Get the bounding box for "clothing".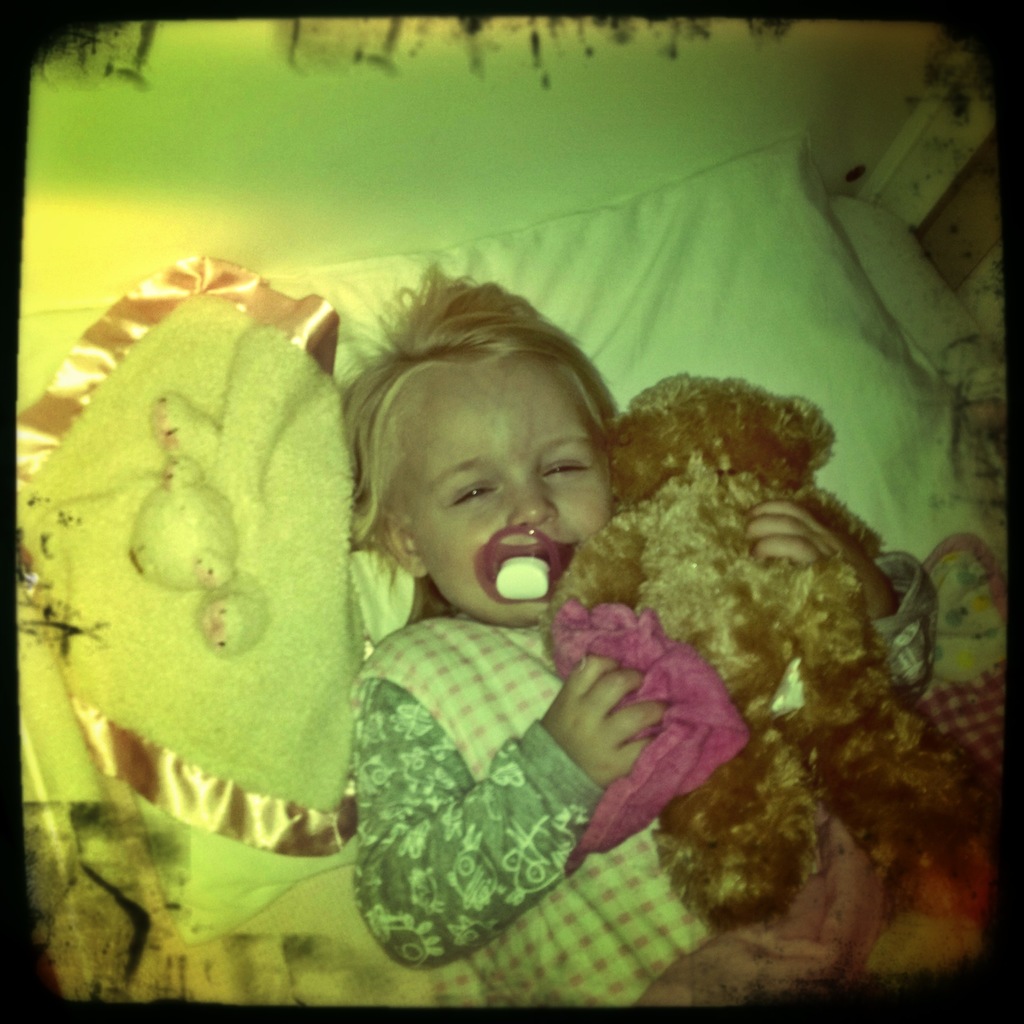
bbox(348, 615, 719, 1019).
